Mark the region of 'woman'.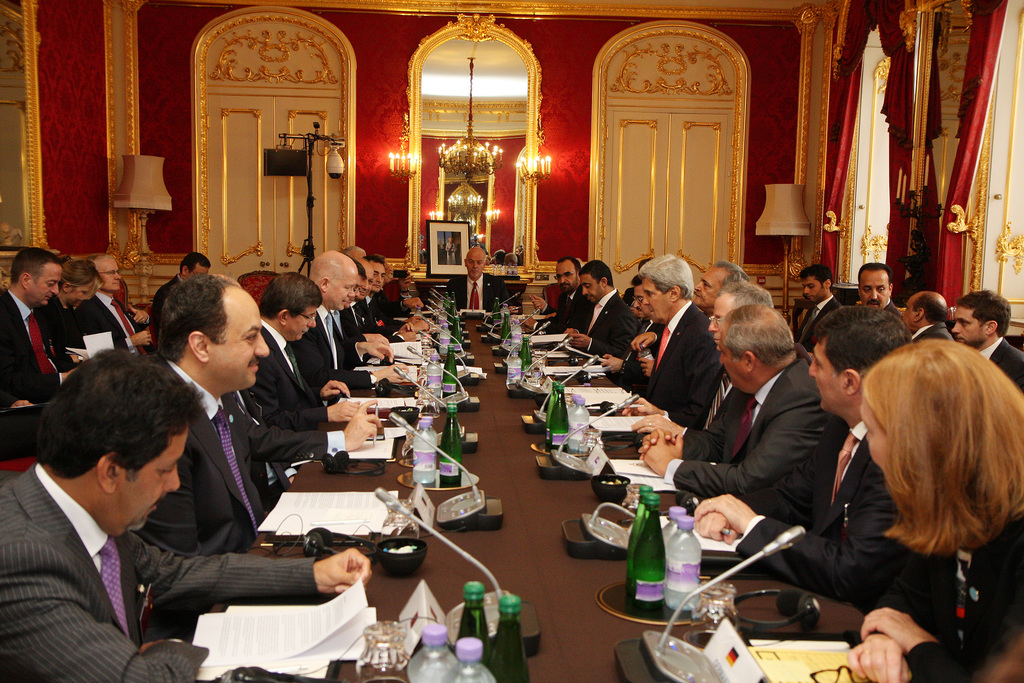
Region: 38, 259, 117, 359.
